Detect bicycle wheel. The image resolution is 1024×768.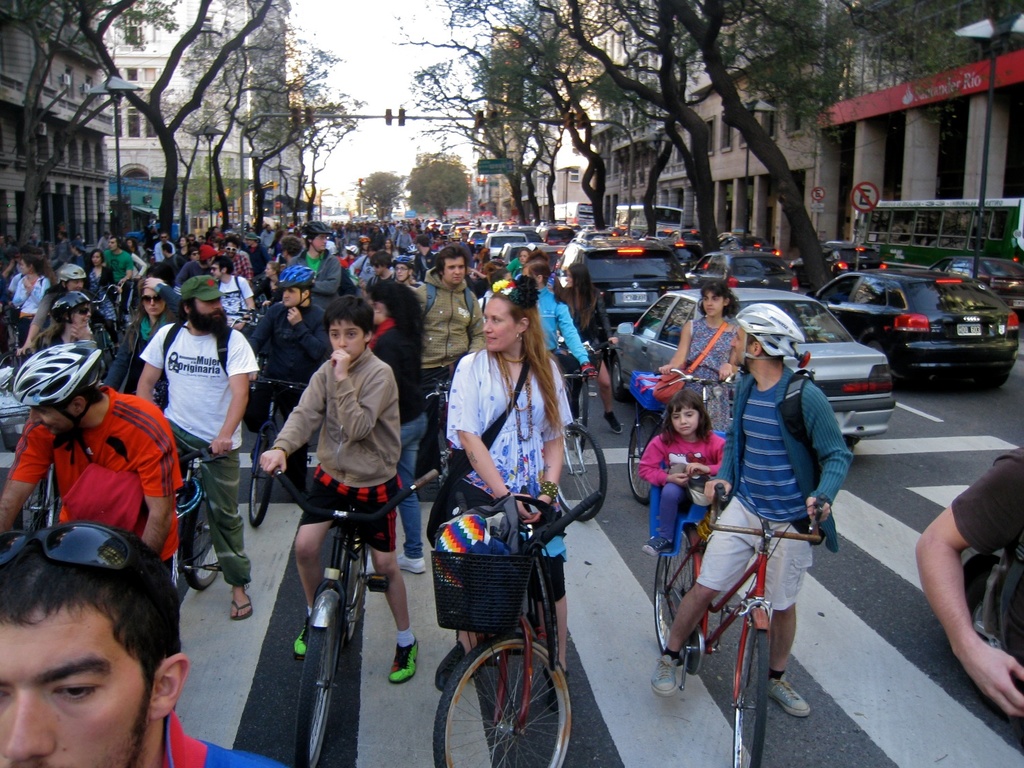
BBox(554, 421, 609, 523).
